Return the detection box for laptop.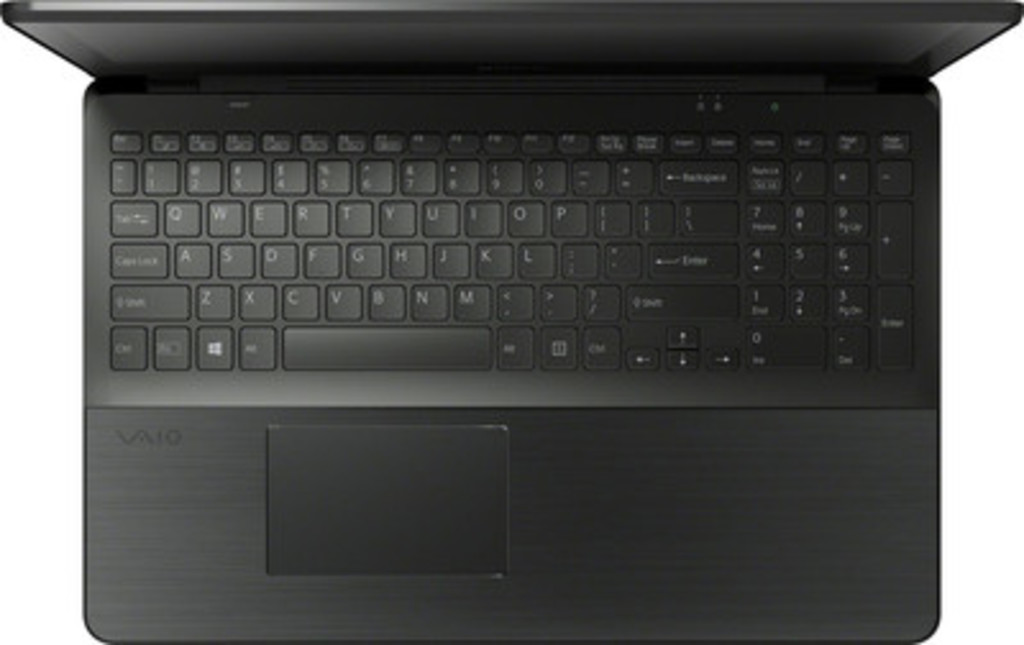
select_region(36, 0, 957, 630).
